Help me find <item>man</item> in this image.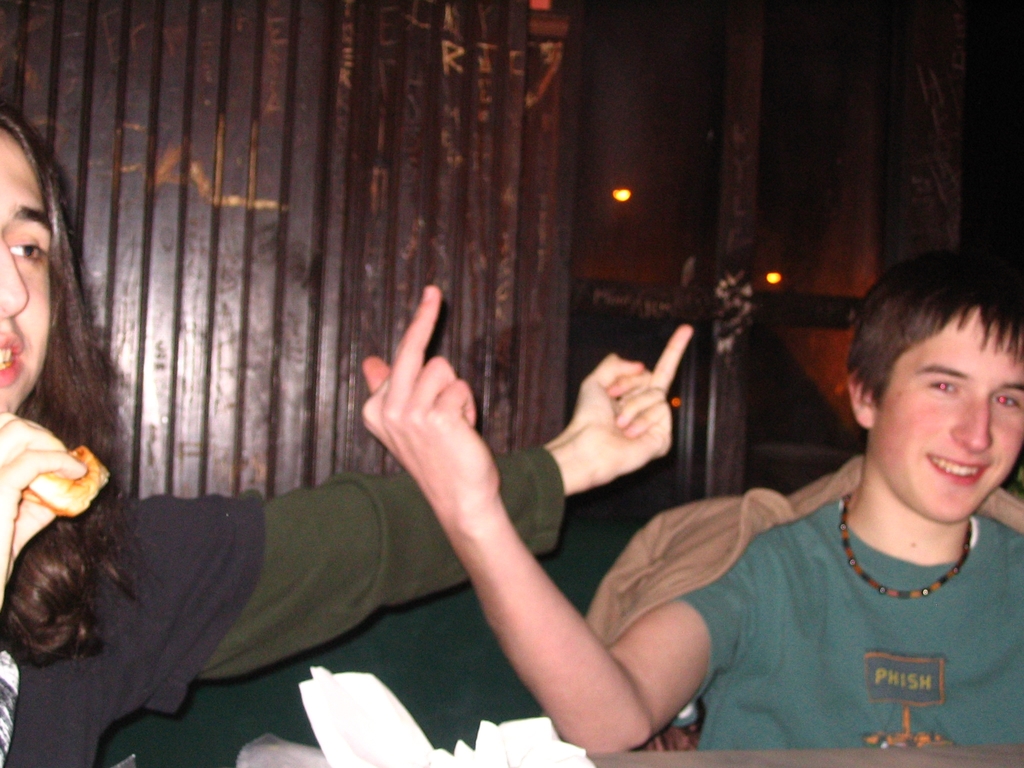
Found it: [x1=0, y1=105, x2=692, y2=767].
